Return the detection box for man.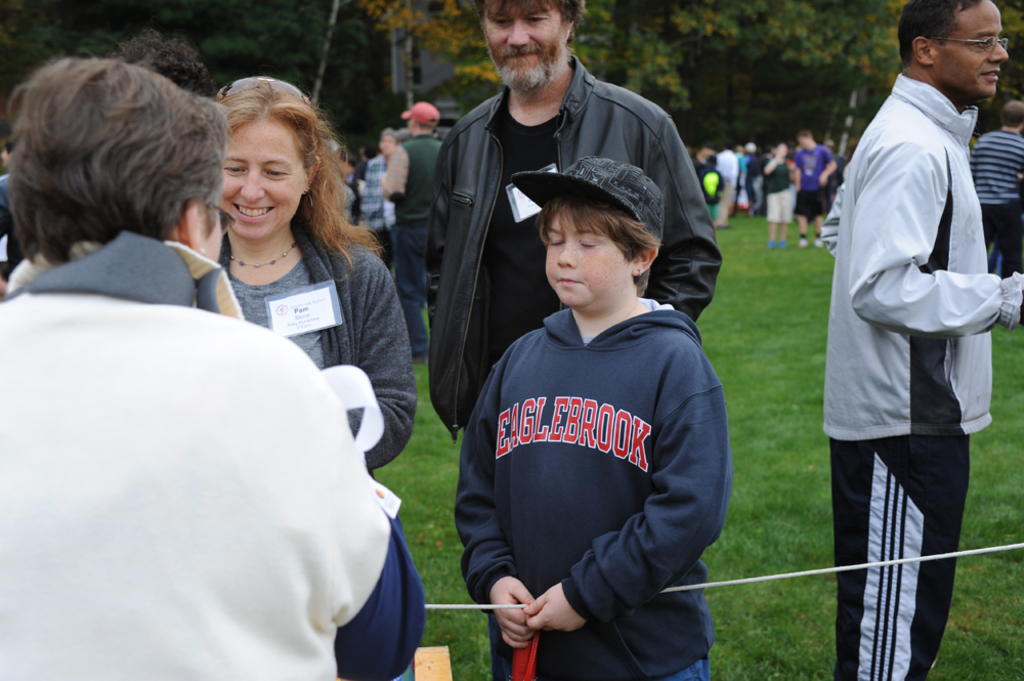
426/0/720/679.
